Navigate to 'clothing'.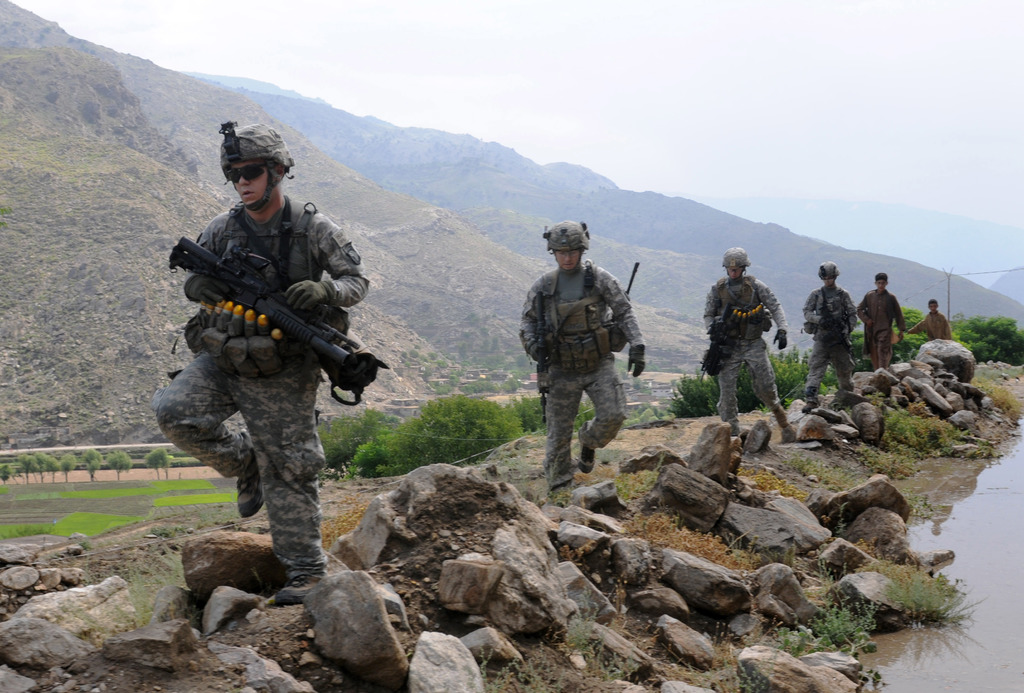
Navigation target: bbox(801, 281, 849, 403).
